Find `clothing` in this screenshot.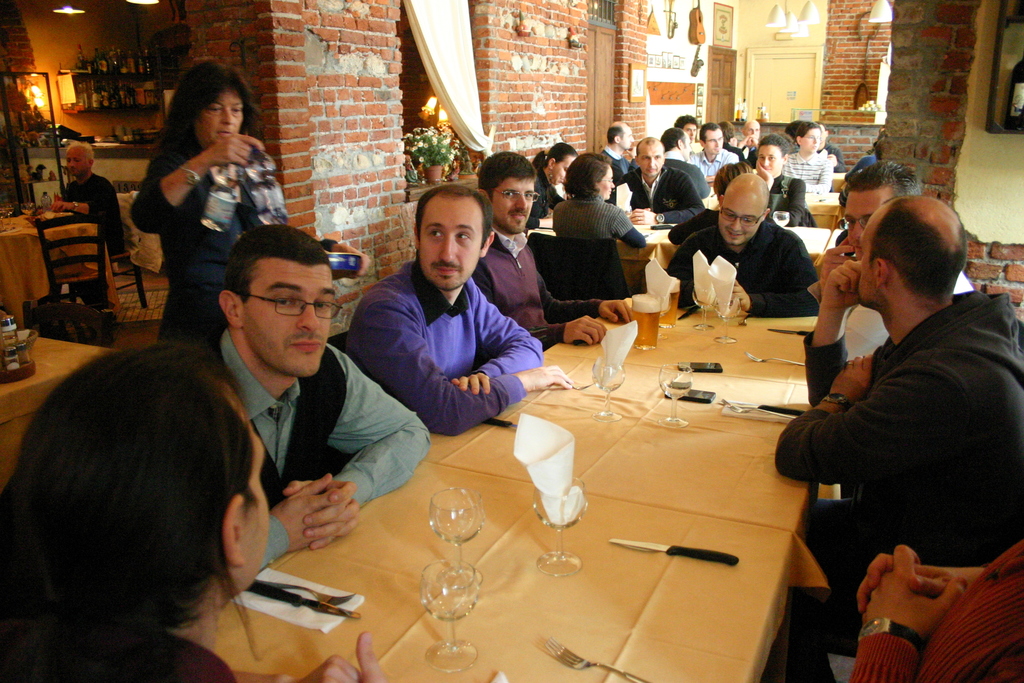
The bounding box for `clothing` is bbox=[609, 146, 639, 188].
